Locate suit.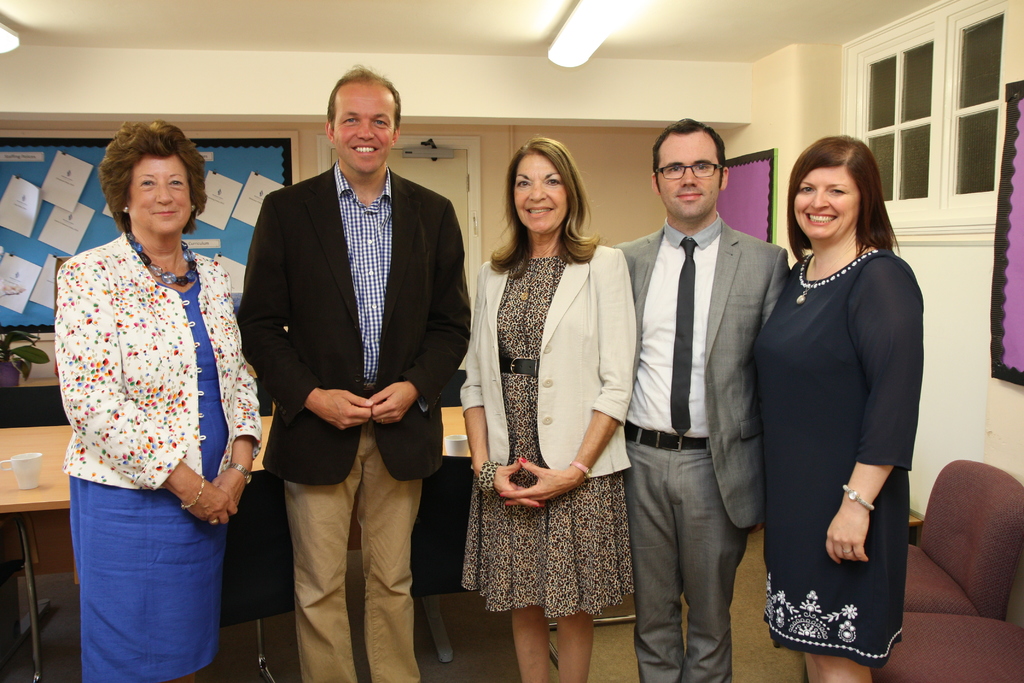
Bounding box: bbox=[241, 157, 468, 682].
